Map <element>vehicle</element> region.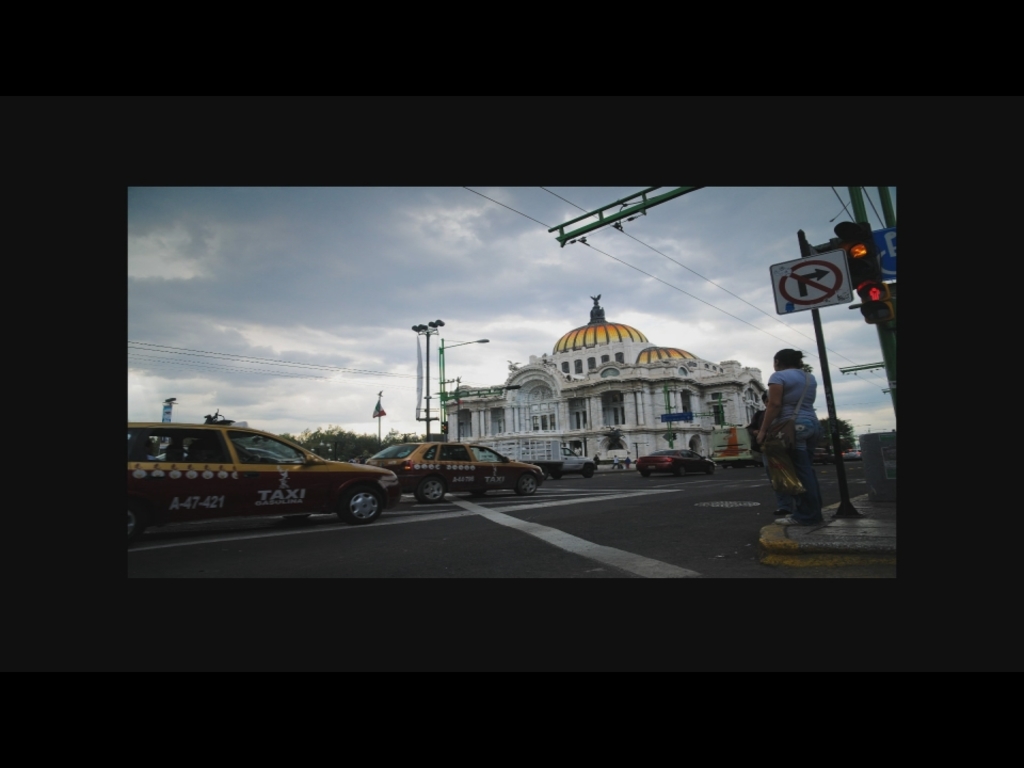
Mapped to 704/426/759/470.
